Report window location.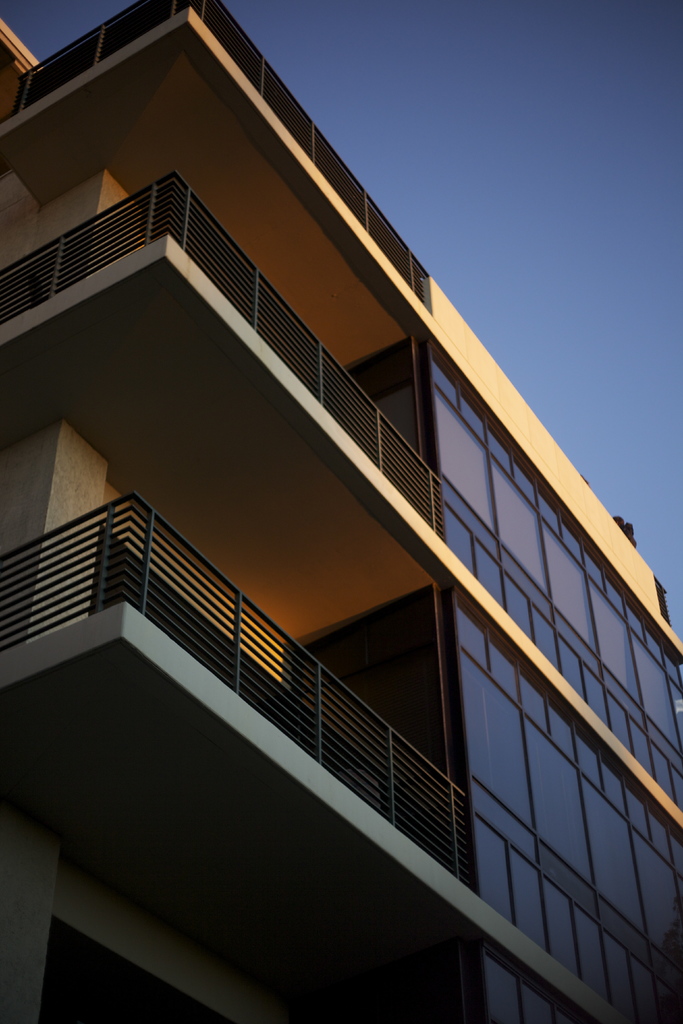
Report: Rect(449, 591, 550, 955).
